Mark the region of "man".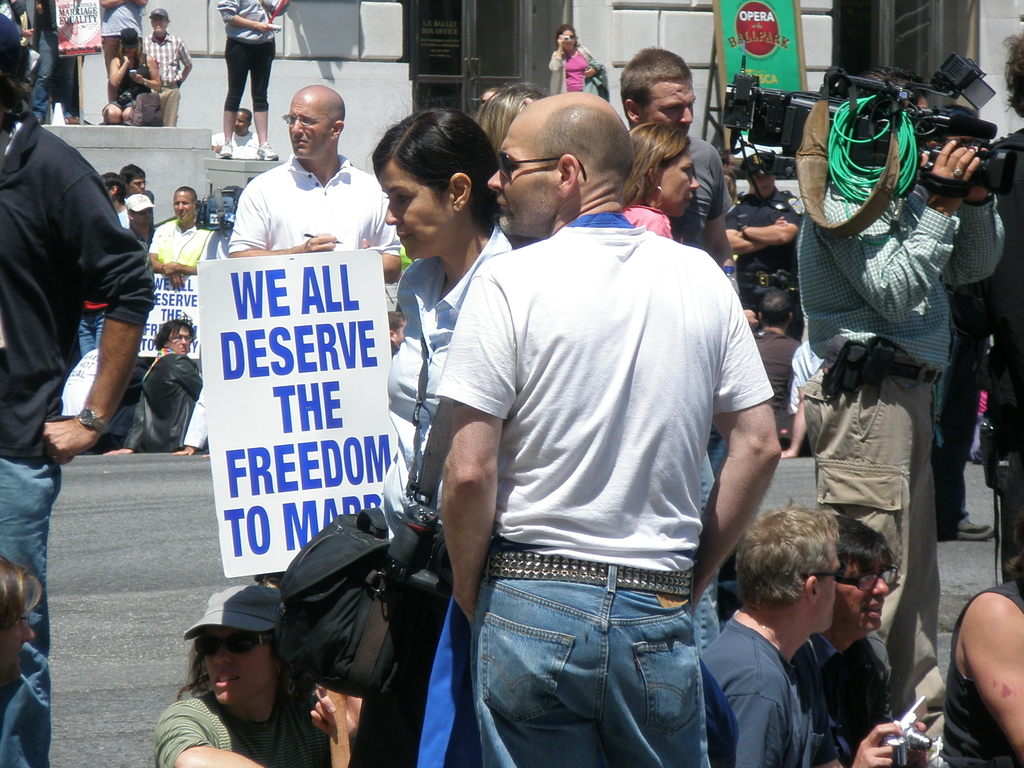
Region: BBox(614, 45, 752, 304).
